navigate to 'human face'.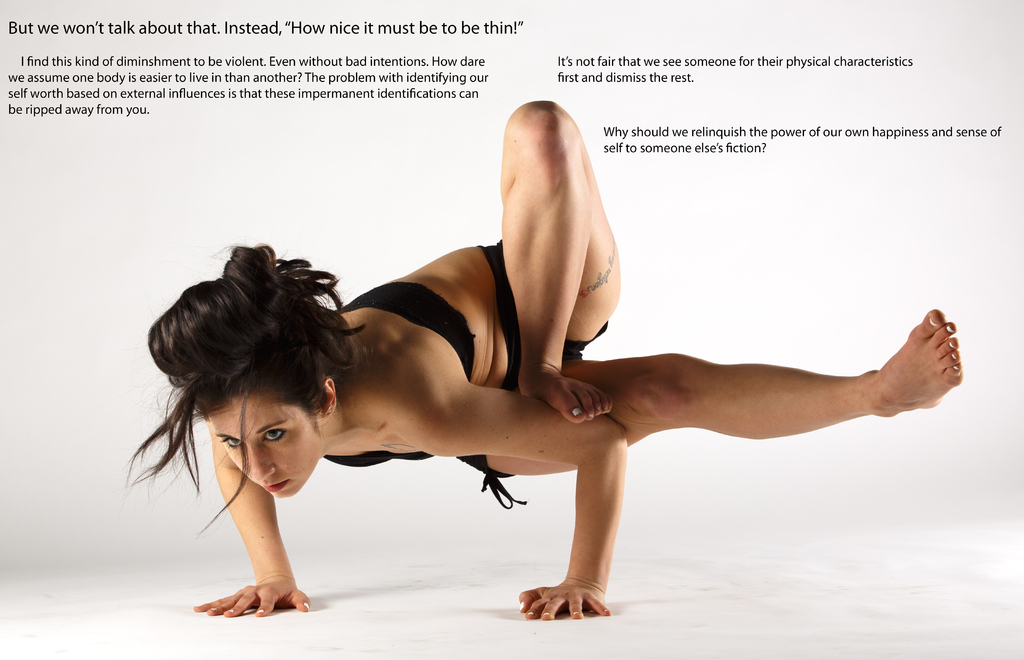
Navigation target: [left=207, top=389, right=319, bottom=495].
